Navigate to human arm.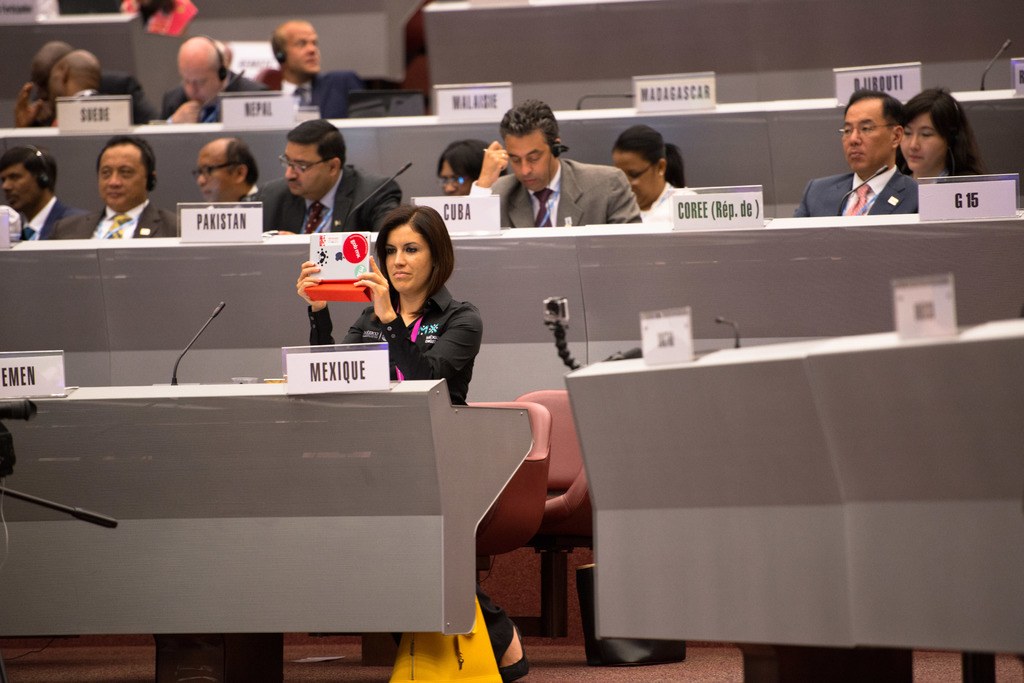
Navigation target: 468,133,511,200.
